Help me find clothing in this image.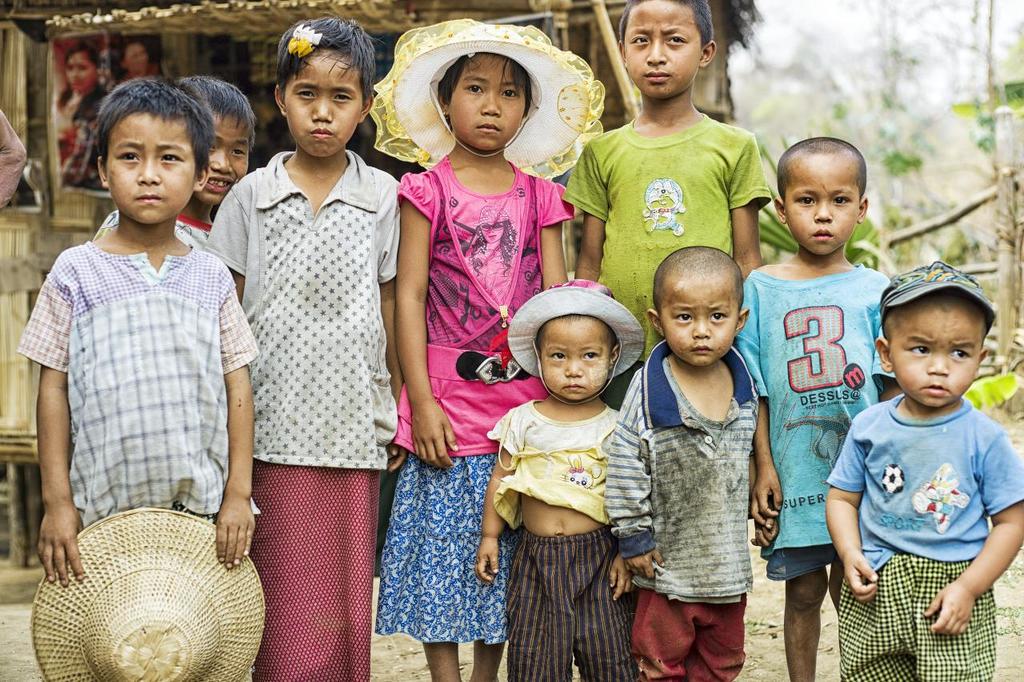
Found it: bbox(506, 526, 629, 681).
